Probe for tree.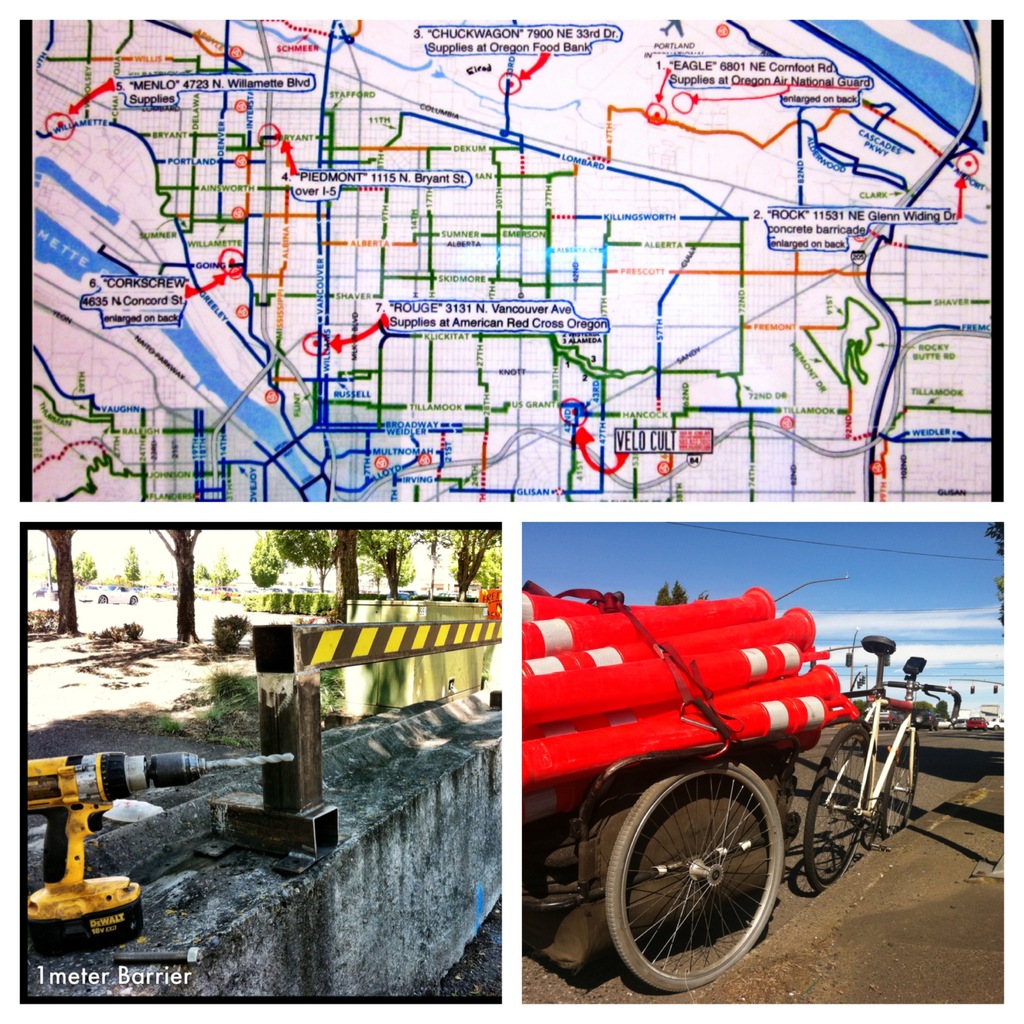
Probe result: (37,527,72,643).
